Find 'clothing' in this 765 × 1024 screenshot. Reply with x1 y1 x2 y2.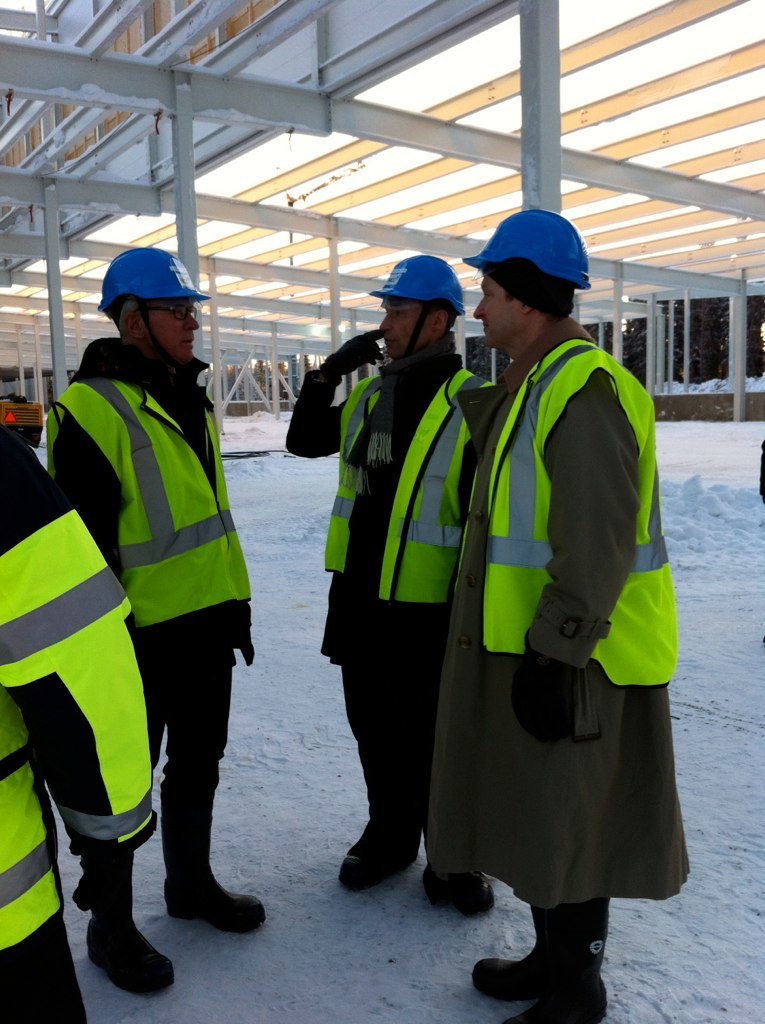
0 424 163 1023.
